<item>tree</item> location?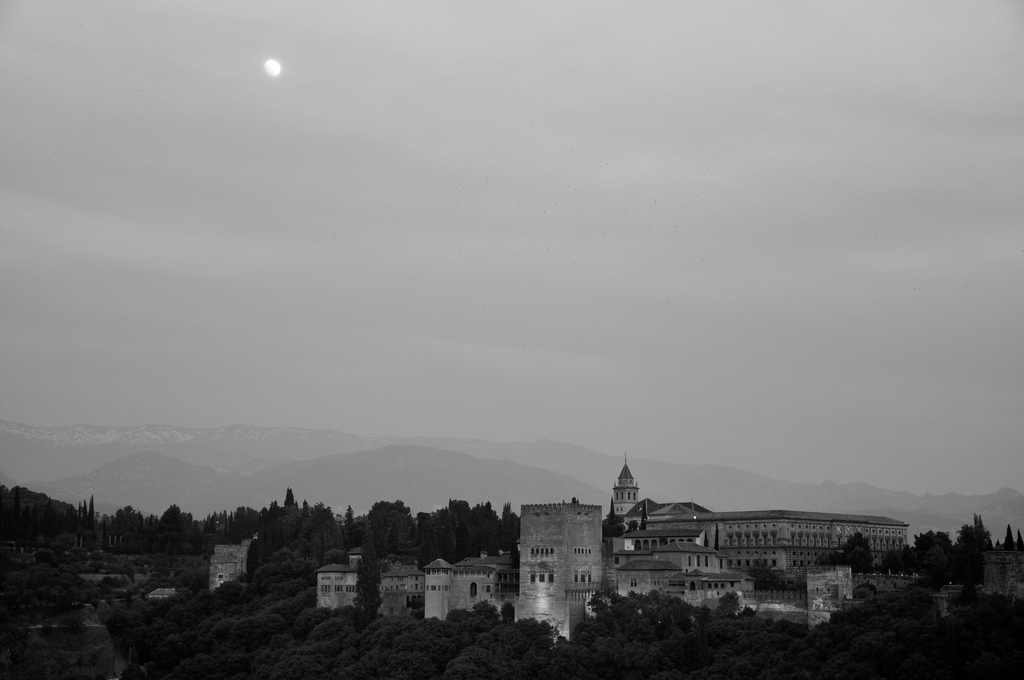
locate(243, 496, 333, 562)
